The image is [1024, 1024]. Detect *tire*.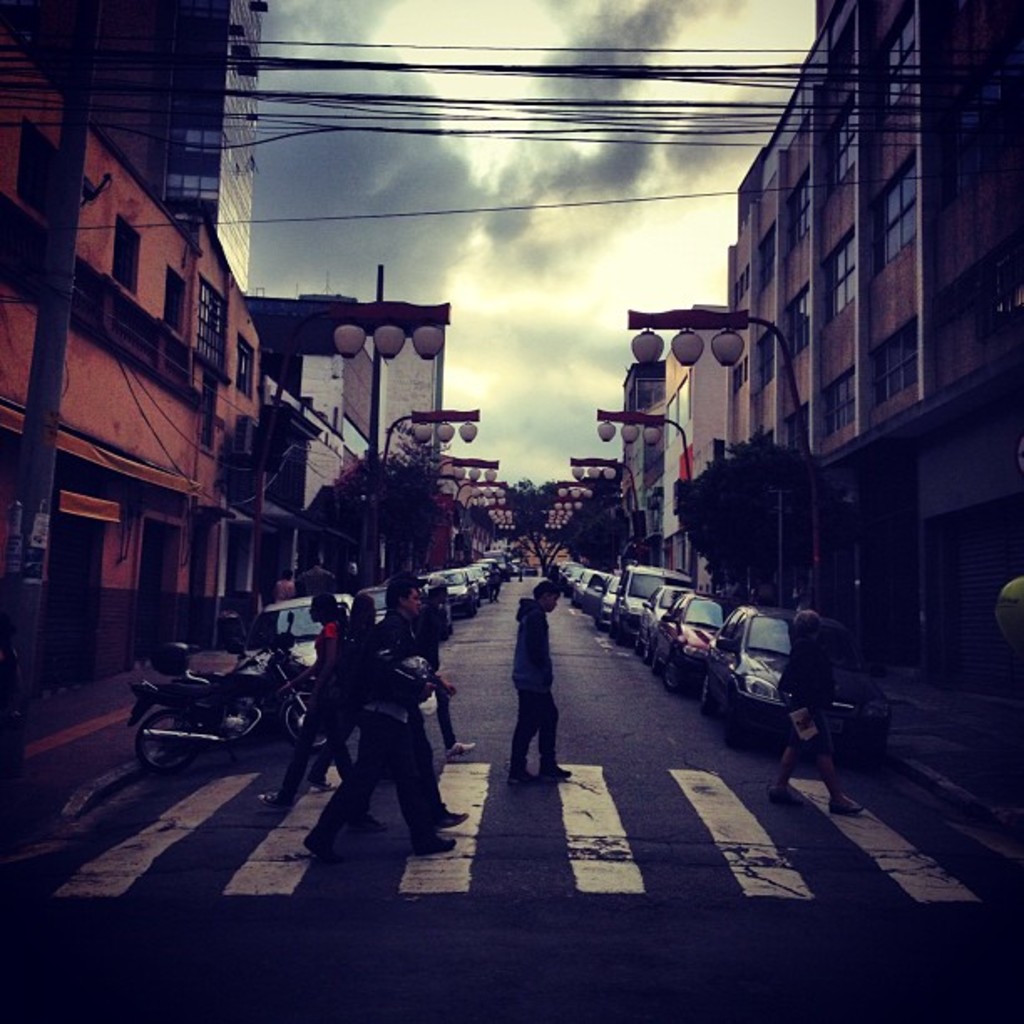
Detection: 606 622 617 632.
